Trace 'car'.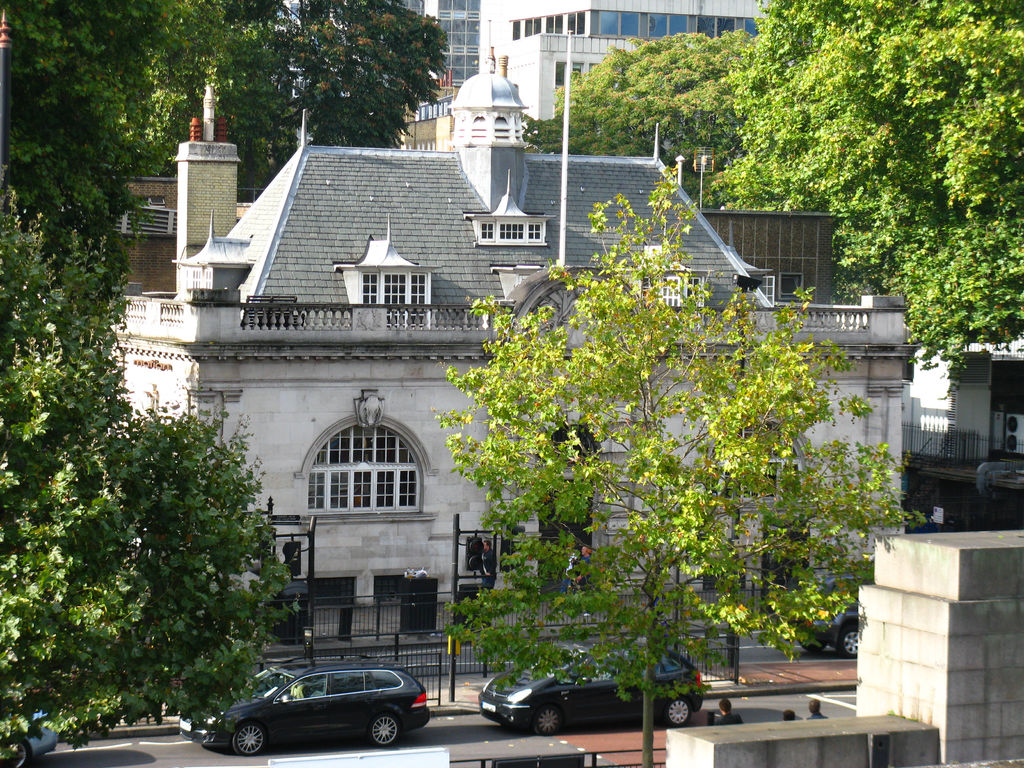
Traced to detection(177, 657, 431, 758).
